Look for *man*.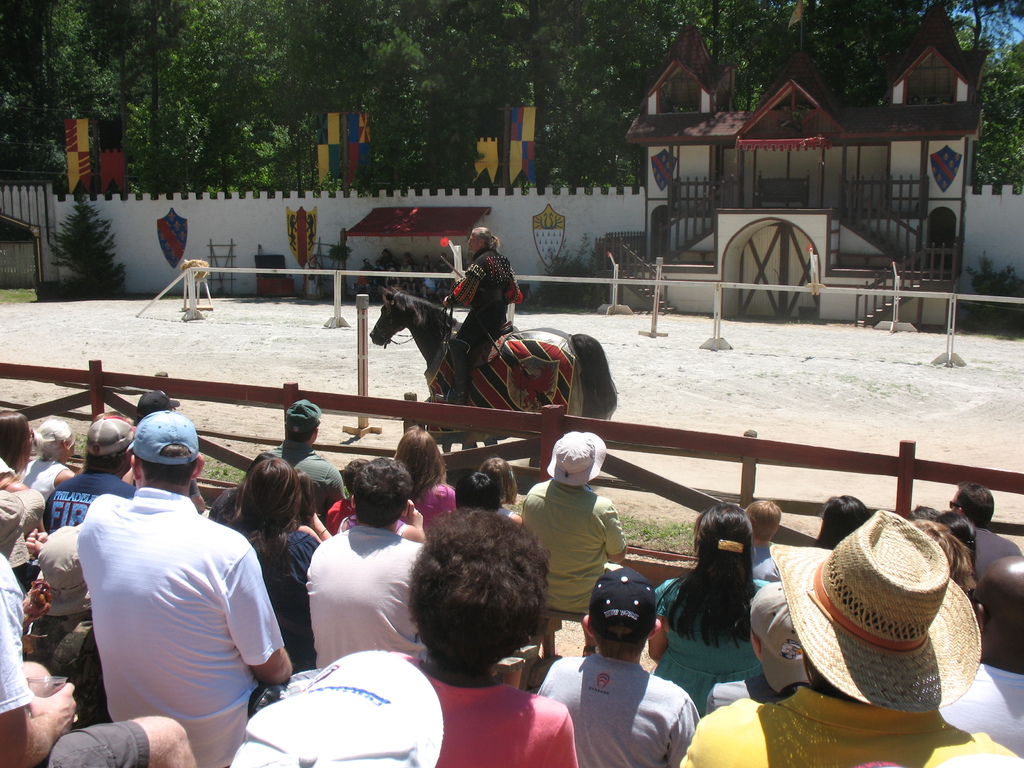
Found: (x1=945, y1=550, x2=1023, y2=752).
